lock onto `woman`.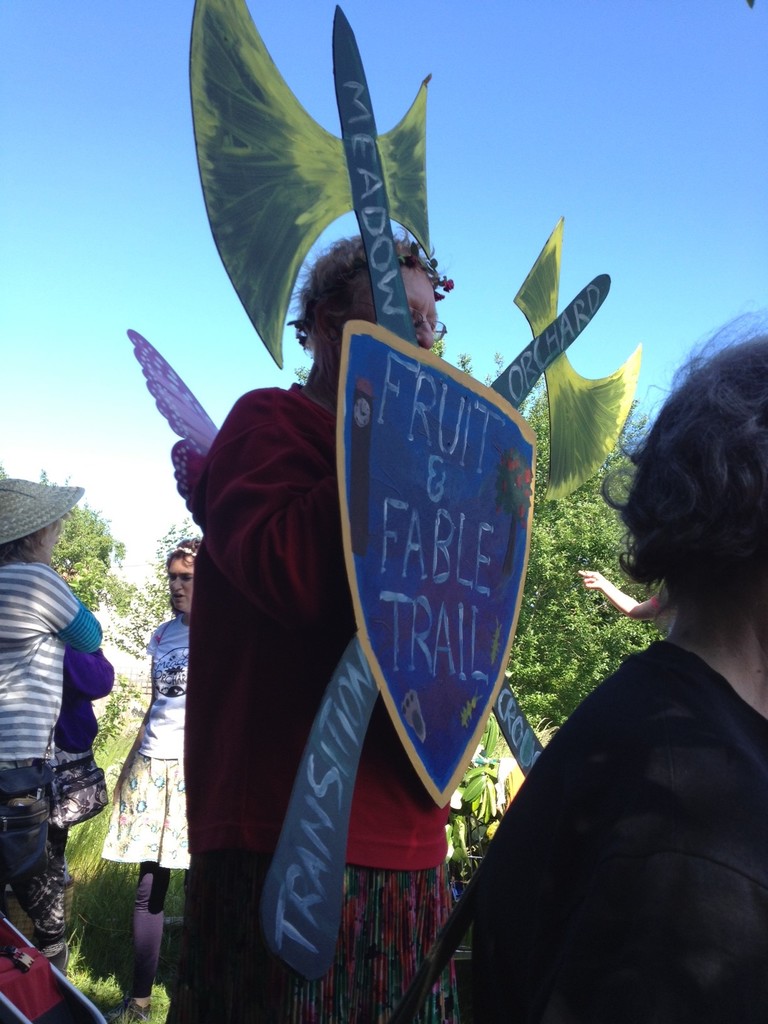
Locked: <bbox>100, 540, 204, 1023</bbox>.
